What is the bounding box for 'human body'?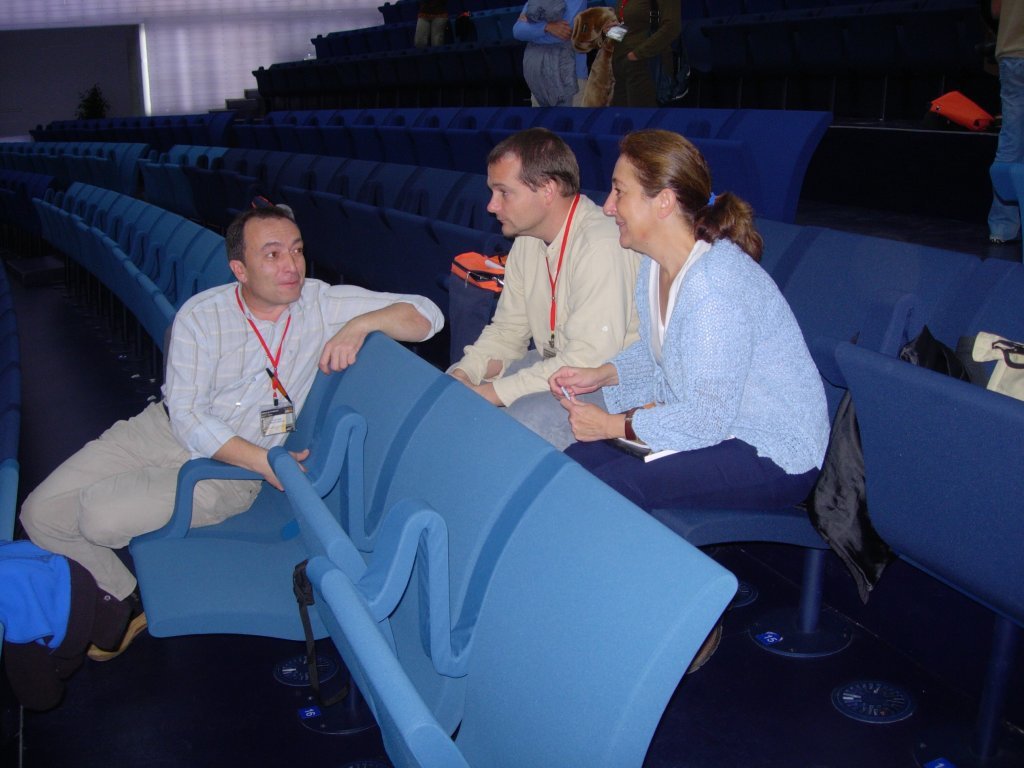
left=621, top=0, right=672, bottom=128.
